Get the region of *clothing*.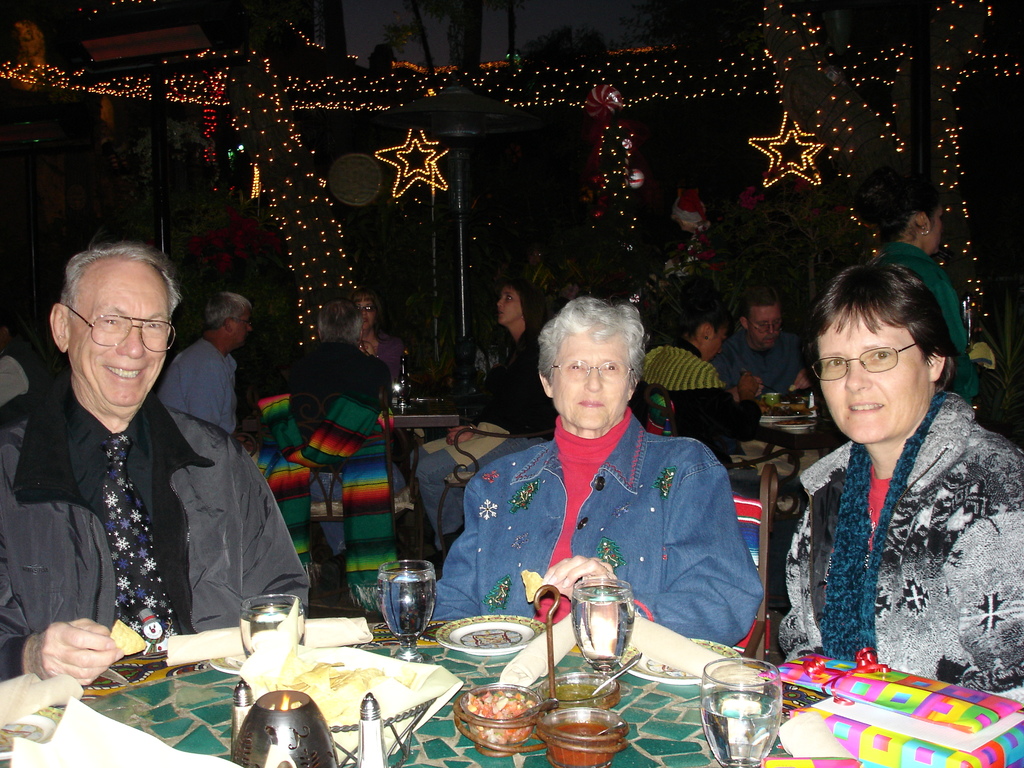
bbox=(428, 409, 765, 648).
